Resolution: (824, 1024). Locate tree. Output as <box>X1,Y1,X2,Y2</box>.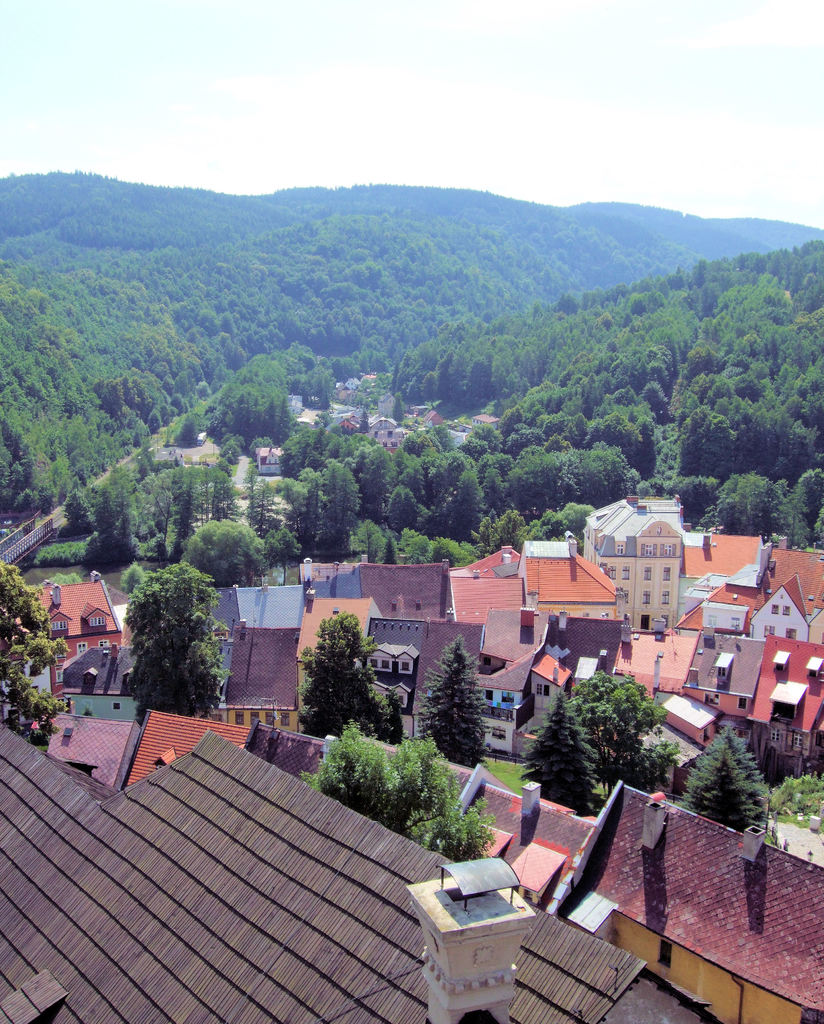
<box>675,484,717,528</box>.
